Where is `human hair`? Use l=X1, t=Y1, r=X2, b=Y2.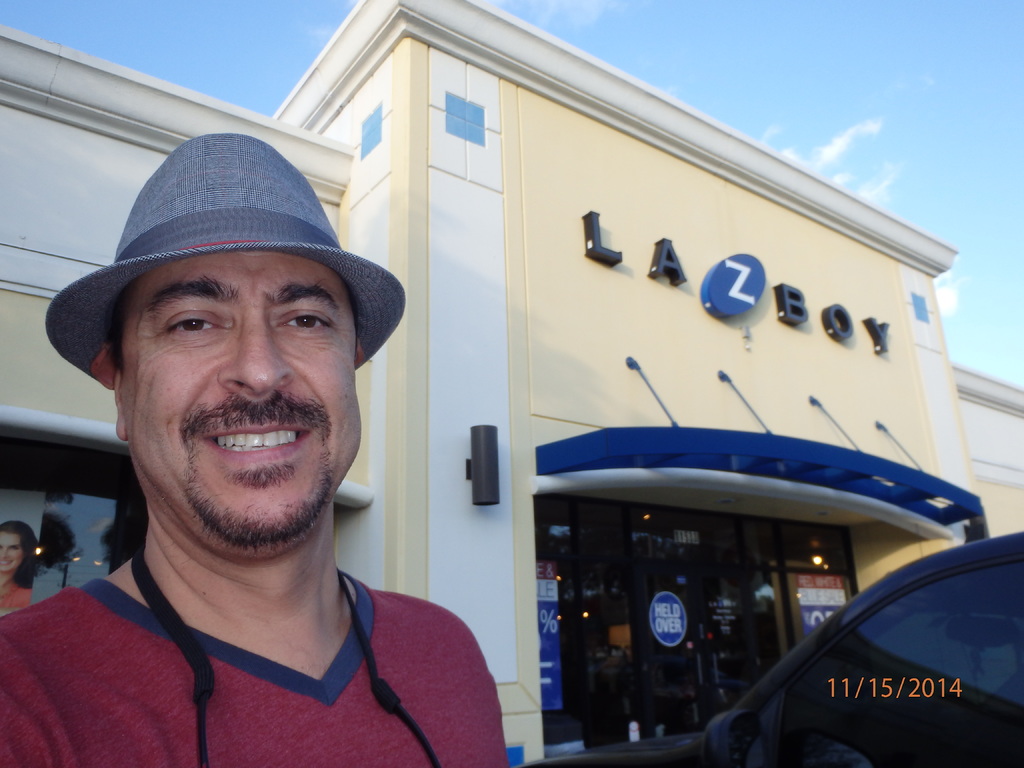
l=0, t=520, r=44, b=588.
